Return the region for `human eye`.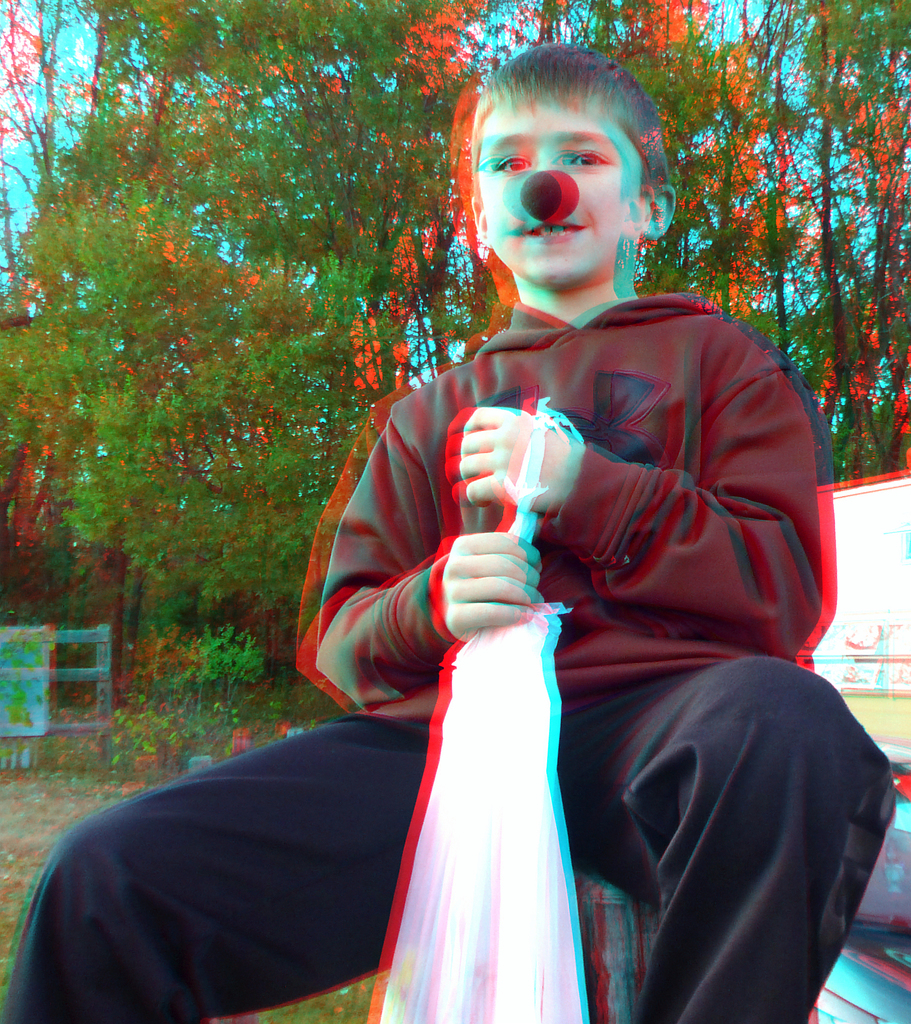
<bbox>564, 148, 617, 176</bbox>.
